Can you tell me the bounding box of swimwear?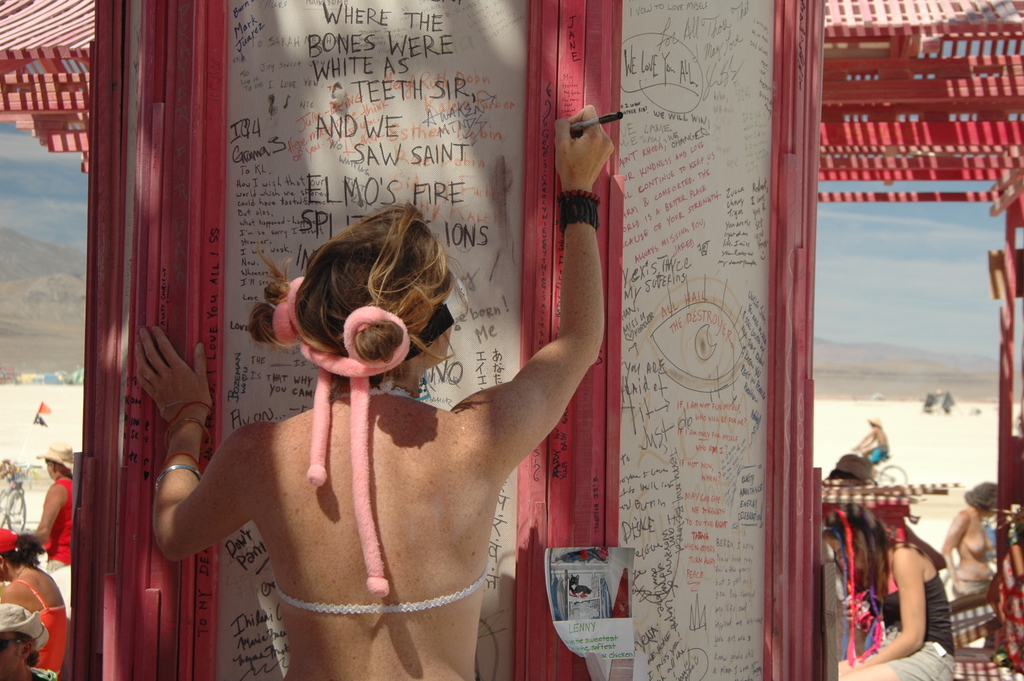
276,384,490,611.
